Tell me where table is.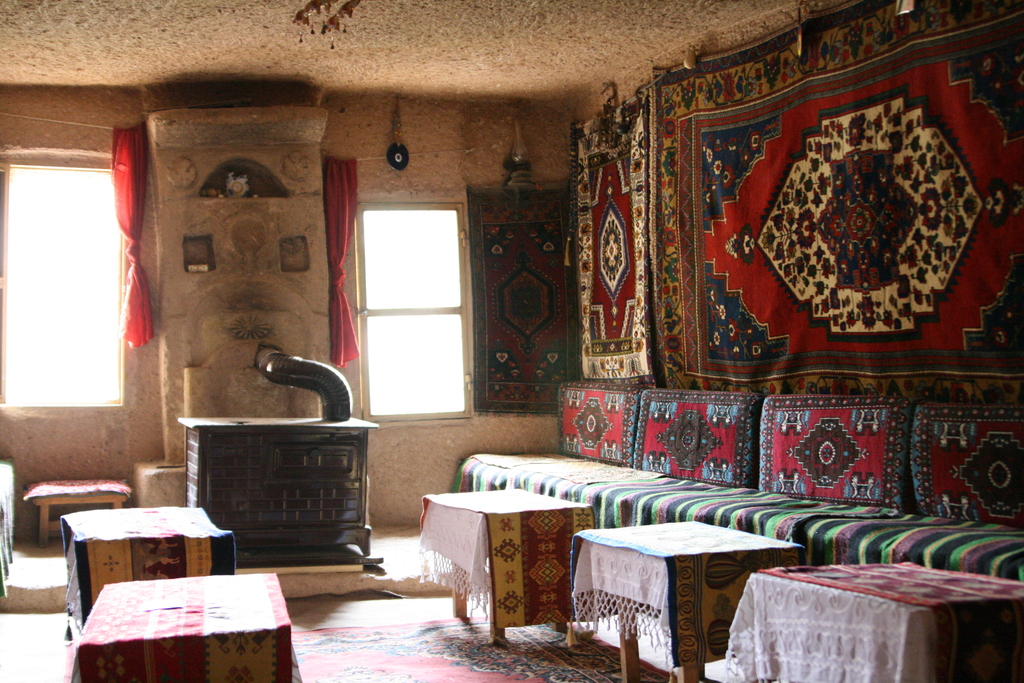
table is at Rect(60, 506, 237, 642).
